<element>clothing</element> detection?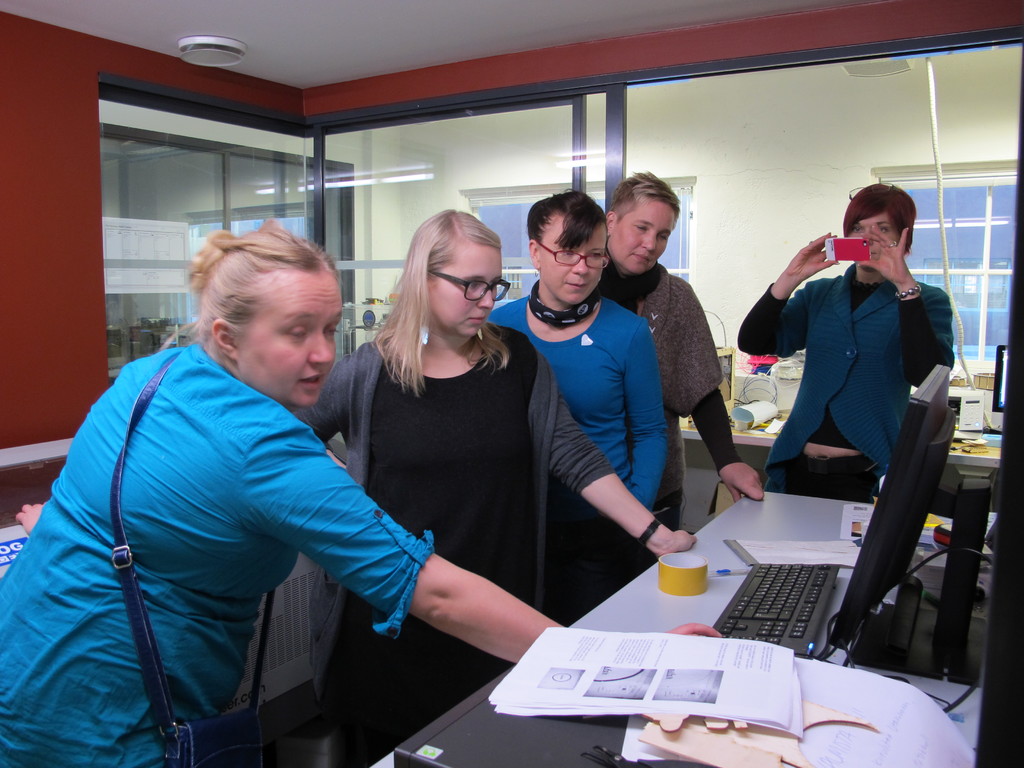
region(18, 276, 447, 764)
